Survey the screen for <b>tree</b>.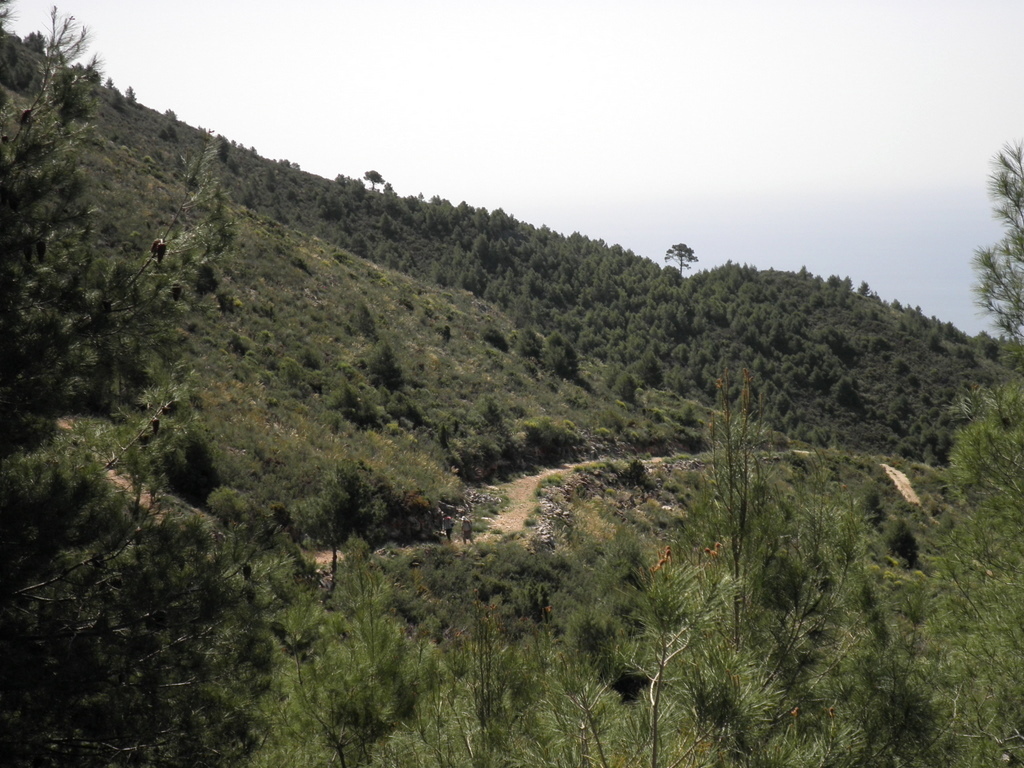
Survey found: <bbox>358, 166, 383, 189</bbox>.
